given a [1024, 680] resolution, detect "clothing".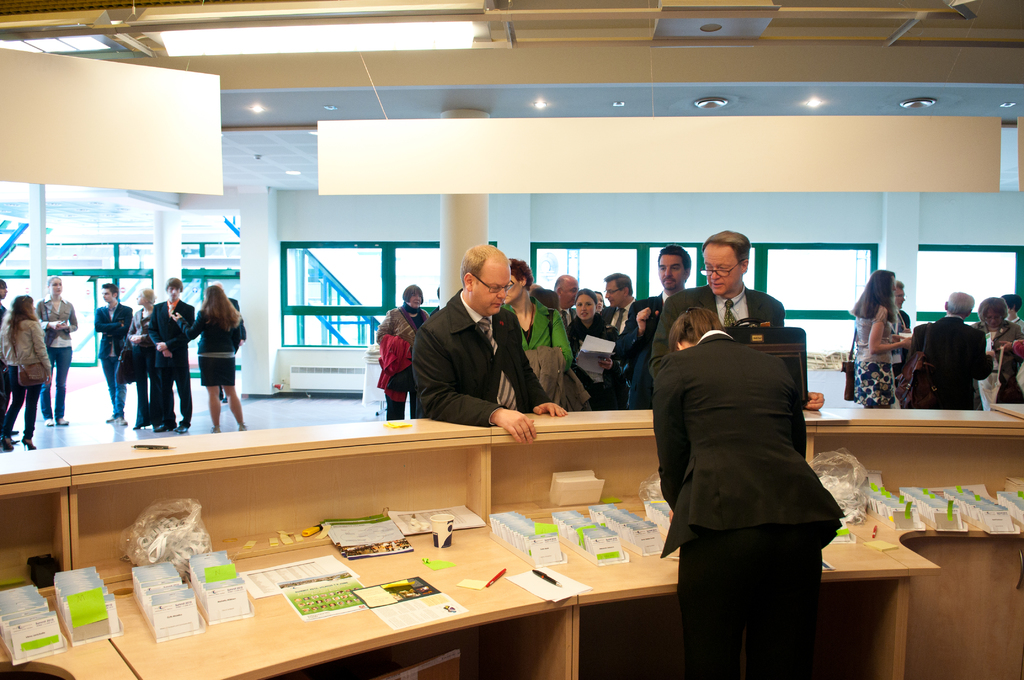
<box>852,298,905,400</box>.
